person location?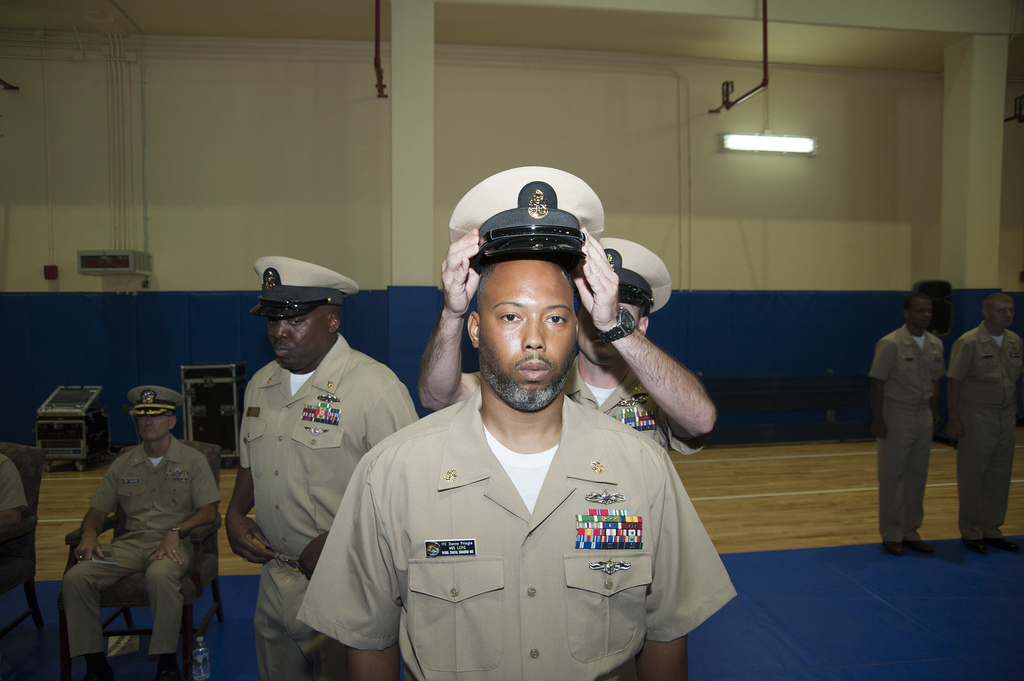
bbox(863, 289, 951, 561)
